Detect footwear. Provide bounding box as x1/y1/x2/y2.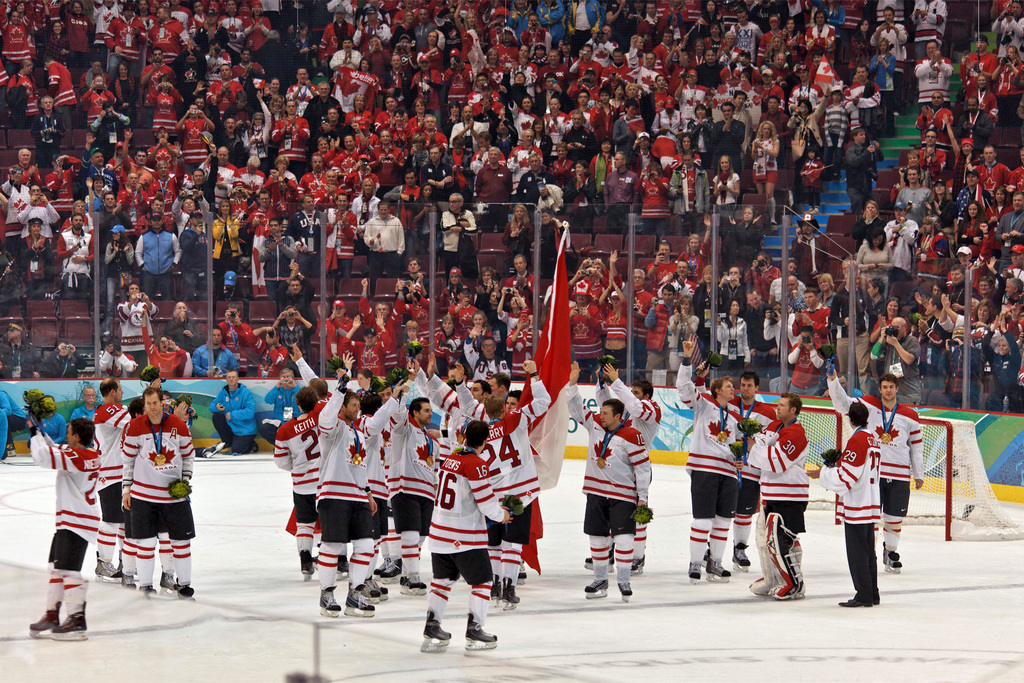
366/577/387/599.
